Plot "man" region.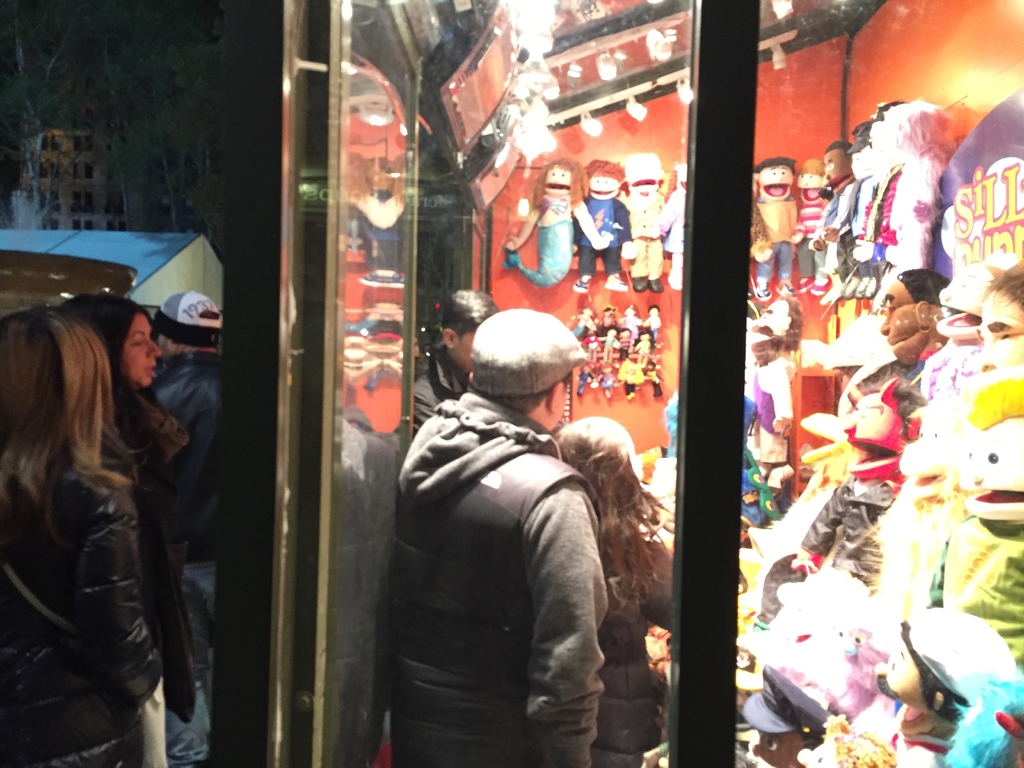
Plotted at (412, 281, 493, 437).
